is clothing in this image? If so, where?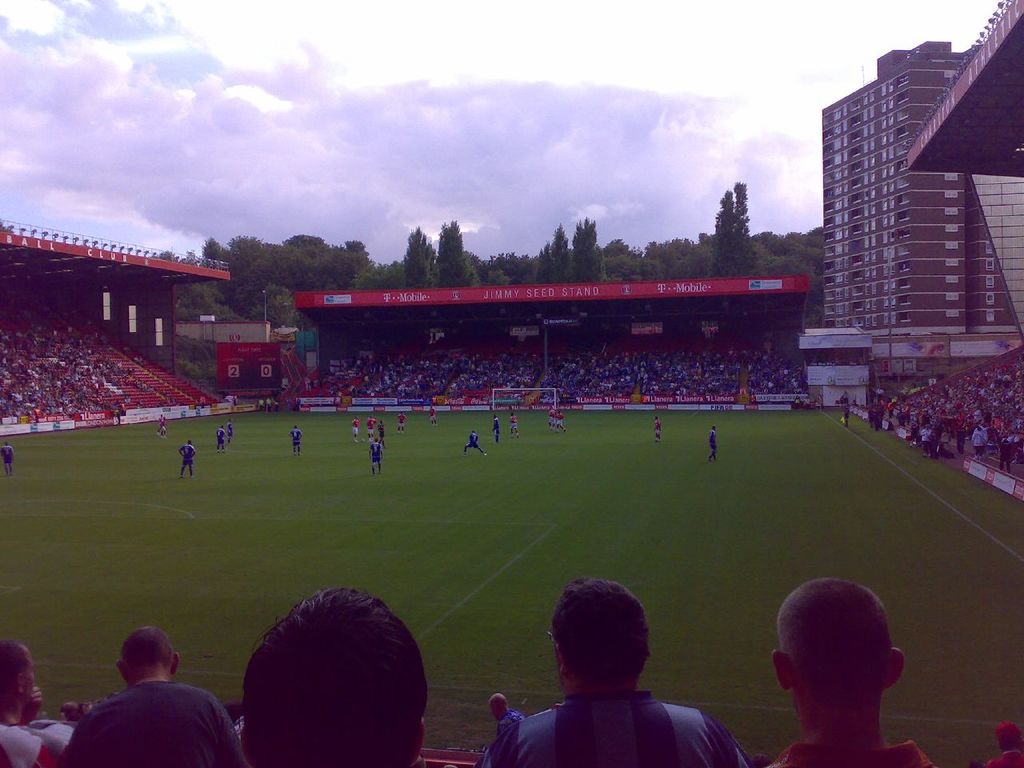
Yes, at pyautogui.locateOnScreen(365, 418, 377, 436).
